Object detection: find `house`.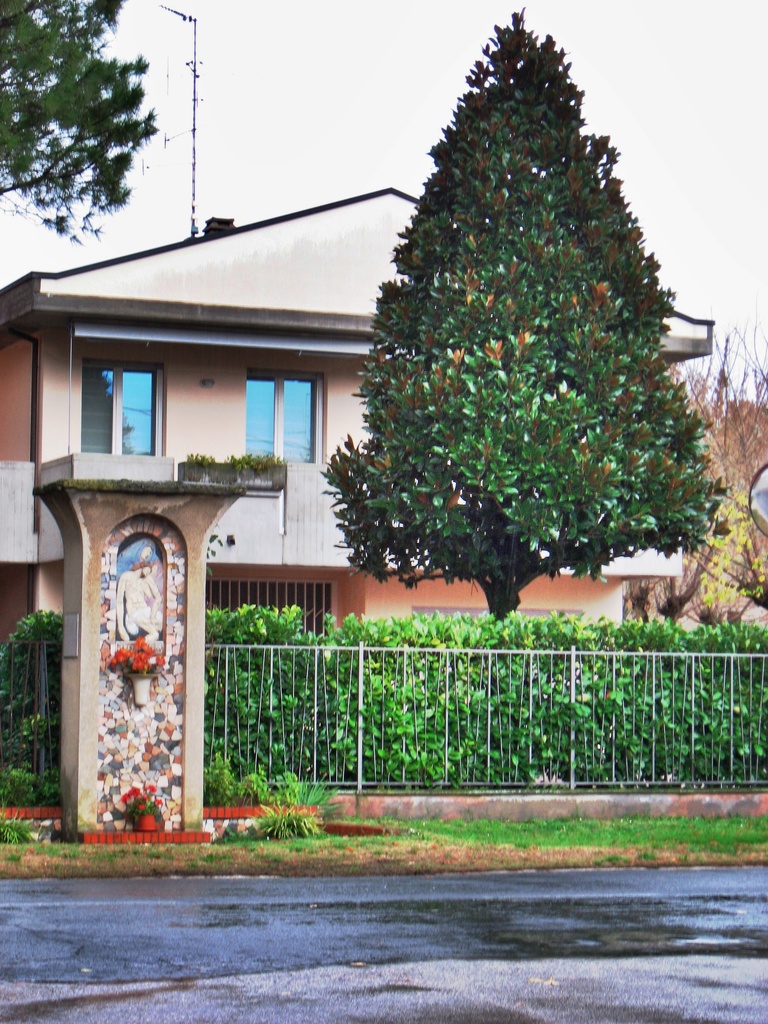
0:182:715:654.
